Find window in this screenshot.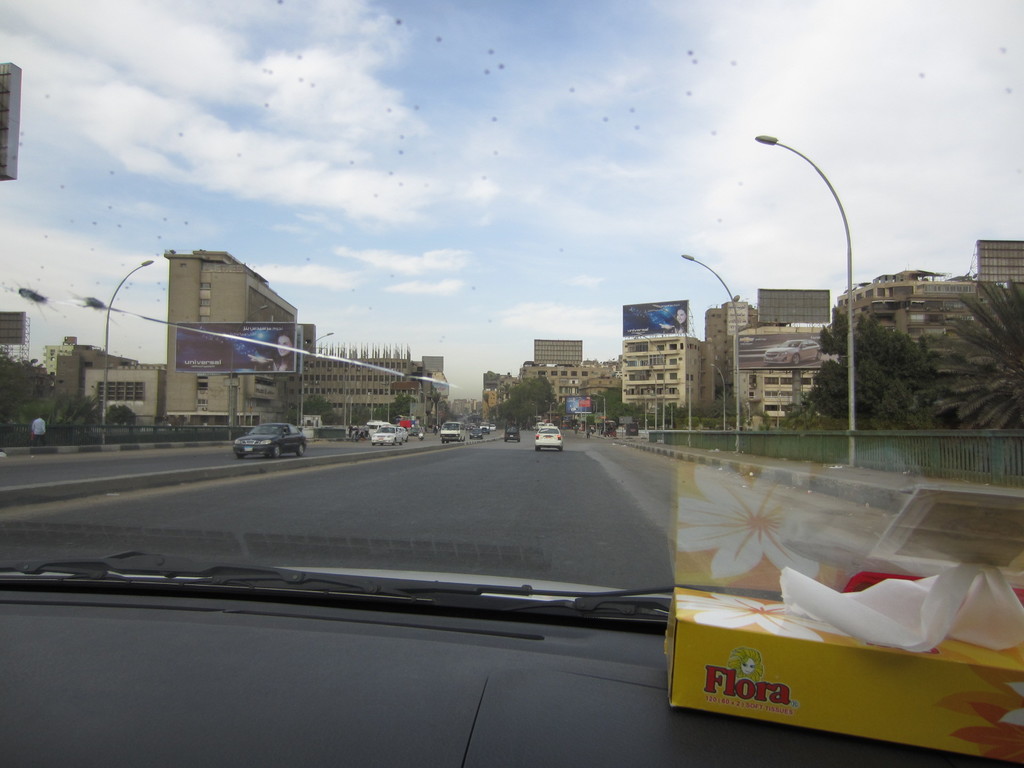
The bounding box for window is l=561, t=370, r=568, b=378.
